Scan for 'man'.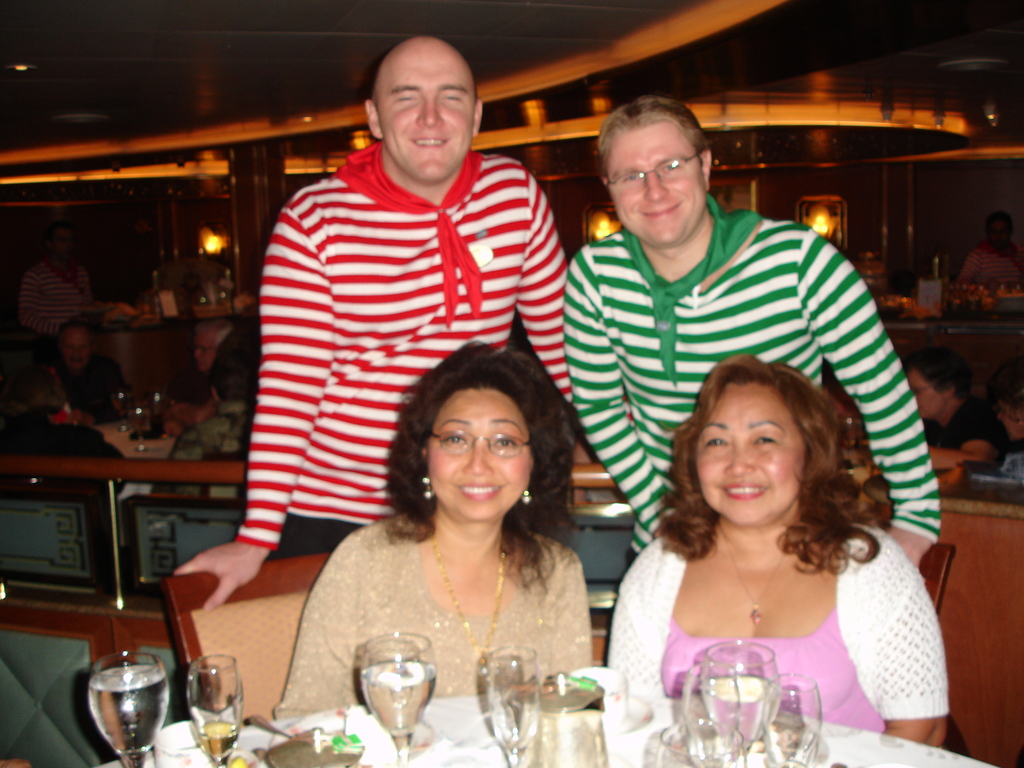
Scan result: <box>567,90,943,562</box>.
